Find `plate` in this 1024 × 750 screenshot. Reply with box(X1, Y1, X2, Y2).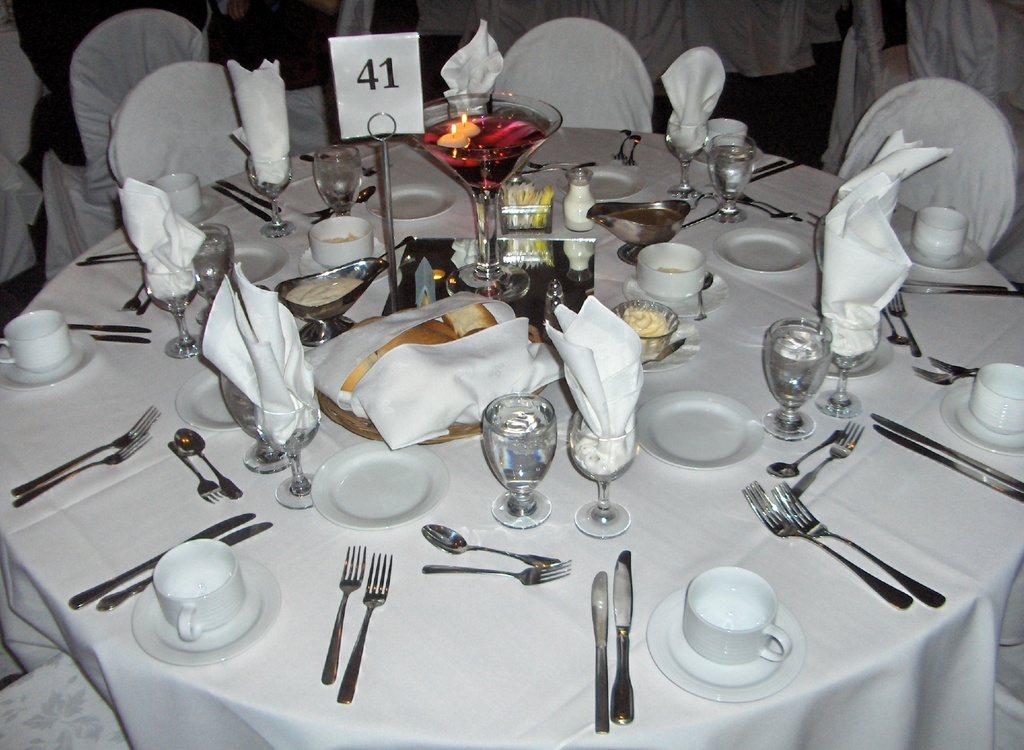
box(220, 238, 287, 281).
